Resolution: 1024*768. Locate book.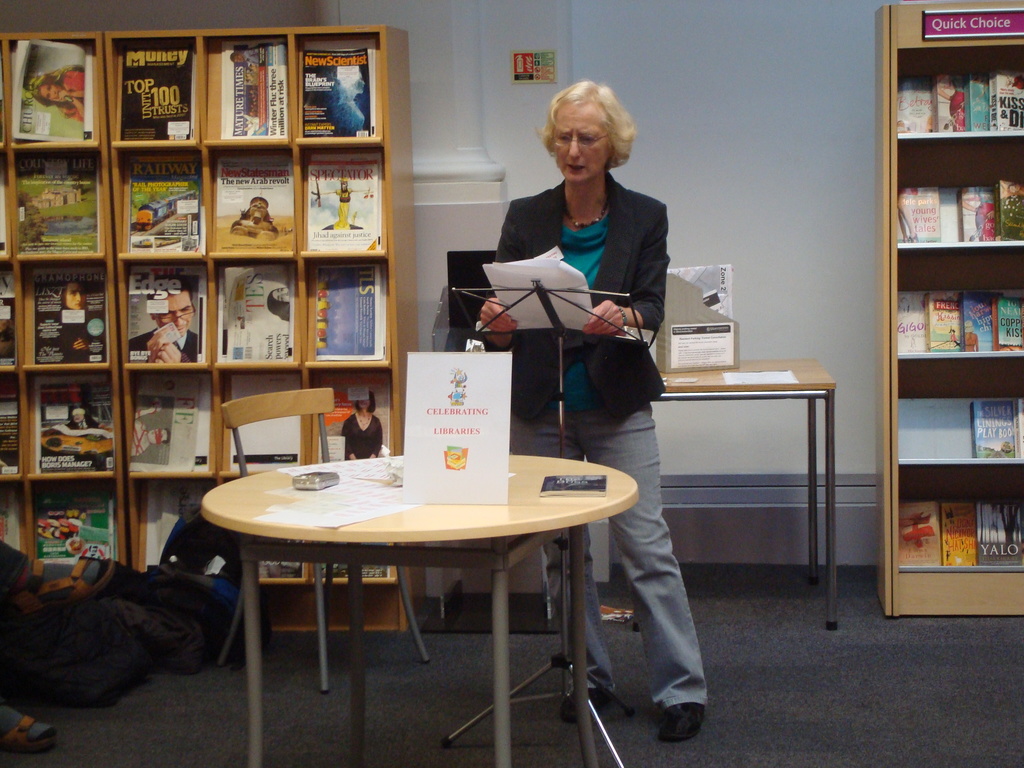
crop(131, 367, 214, 460).
